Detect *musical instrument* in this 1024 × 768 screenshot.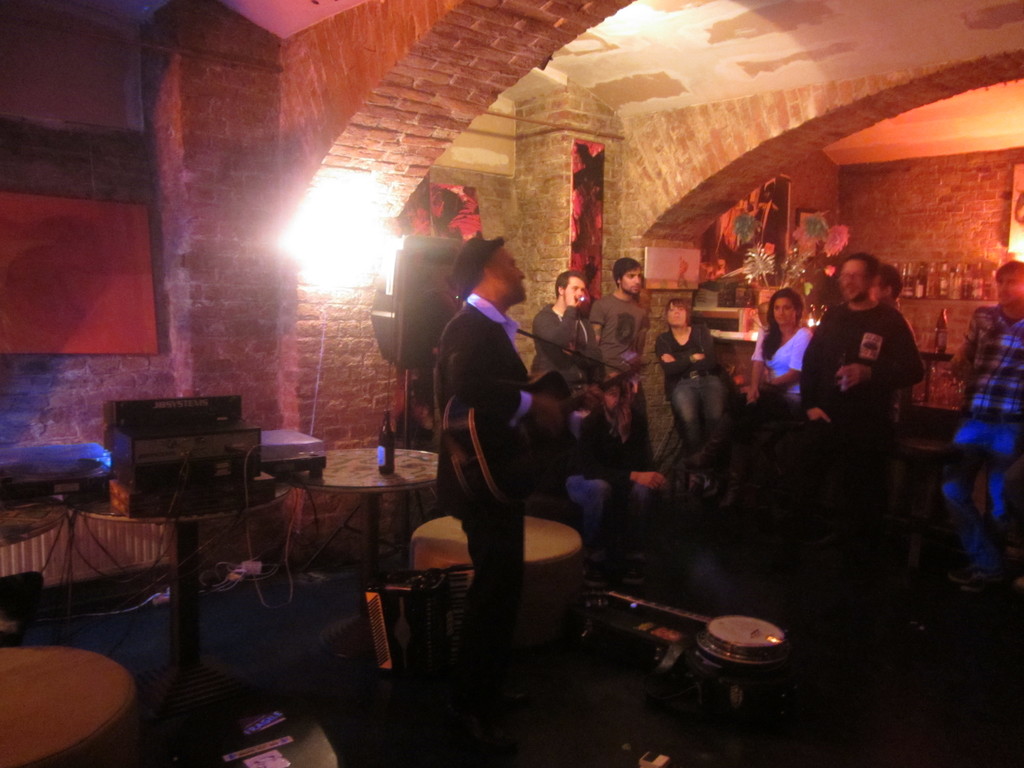
Detection: x1=441 y1=362 x2=652 y2=507.
